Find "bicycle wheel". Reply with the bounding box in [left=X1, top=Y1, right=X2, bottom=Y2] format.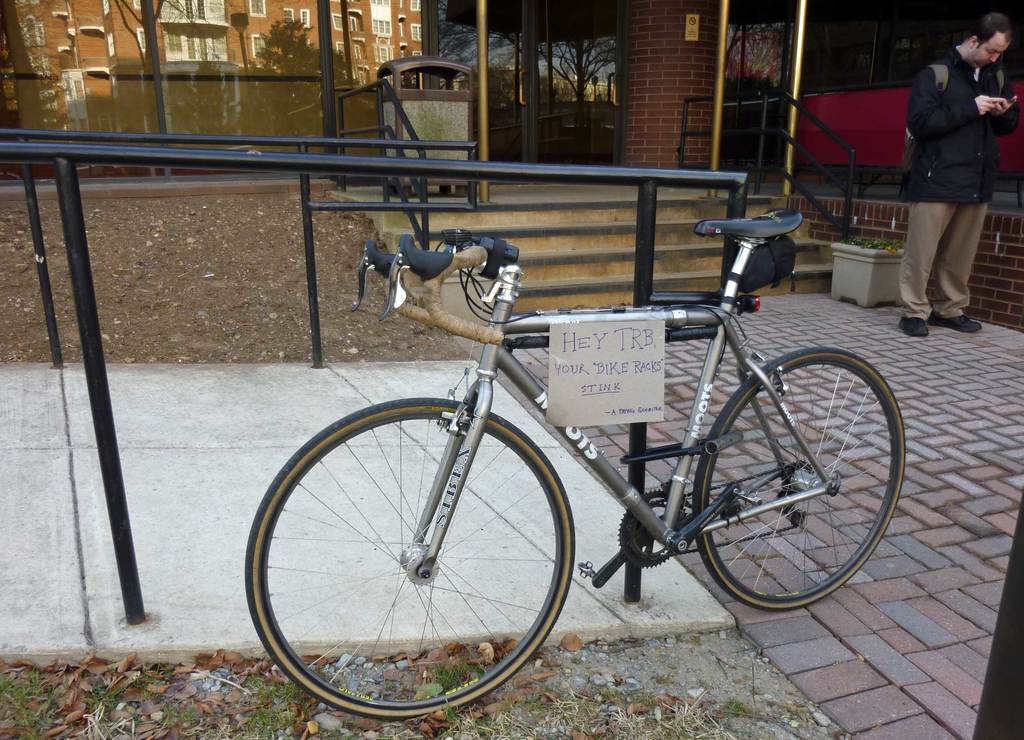
[left=689, top=345, right=906, bottom=612].
